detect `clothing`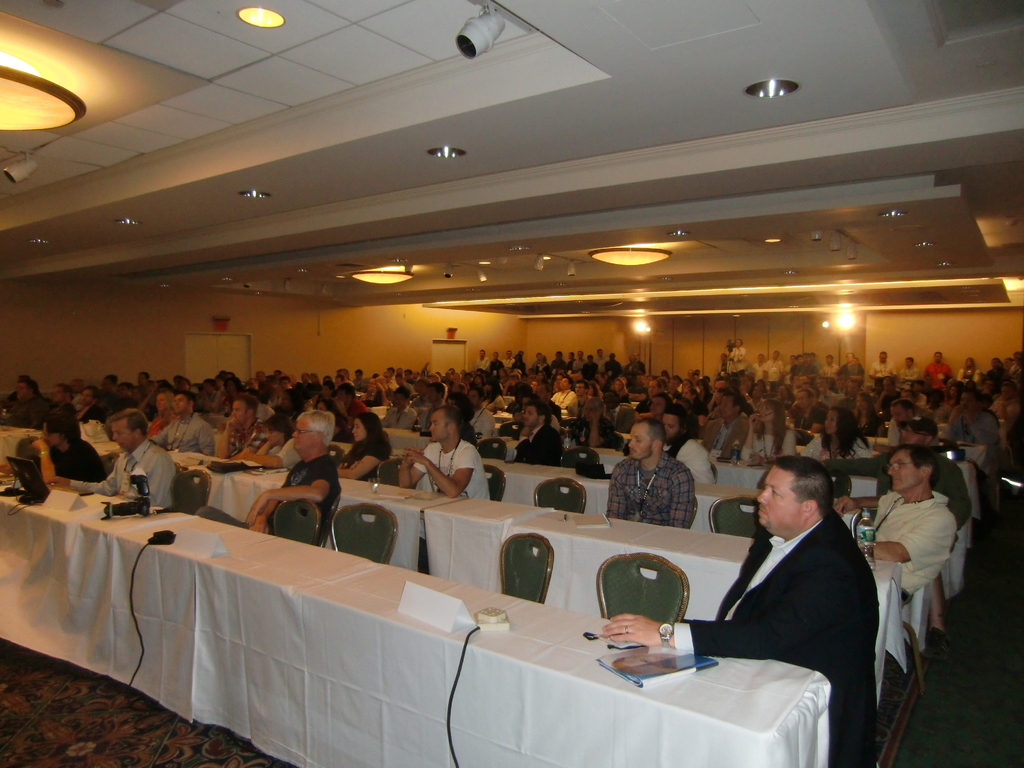
Rect(866, 492, 953, 604)
